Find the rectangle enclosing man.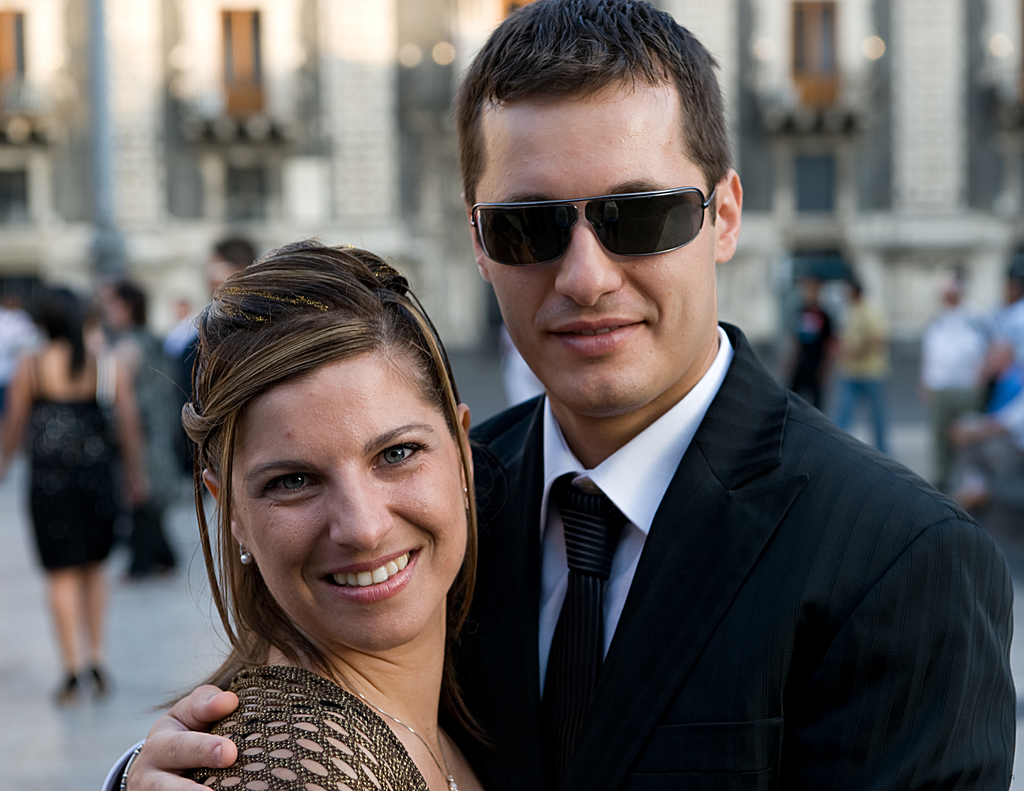
92,0,1018,790.
